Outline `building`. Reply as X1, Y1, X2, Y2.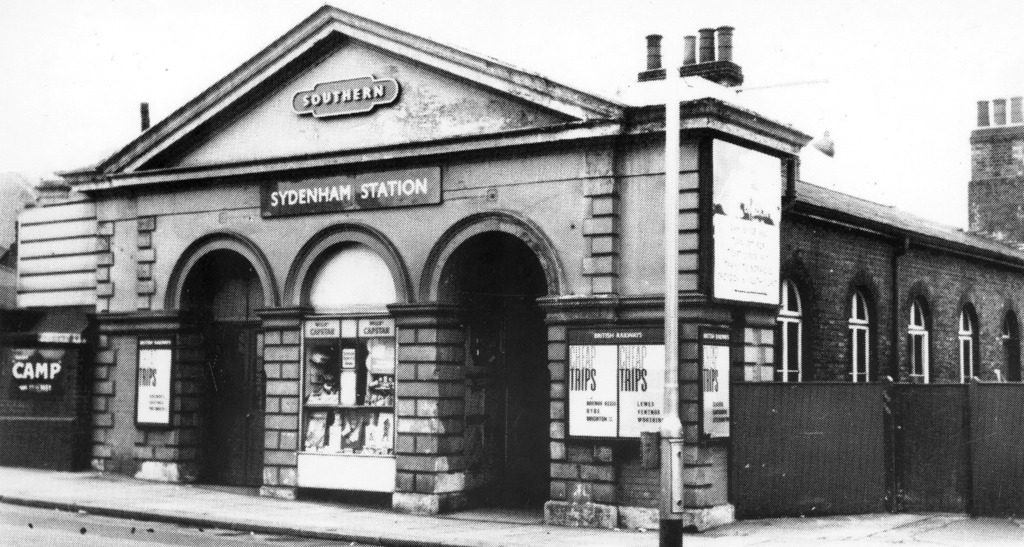
0, 1, 1023, 528.
